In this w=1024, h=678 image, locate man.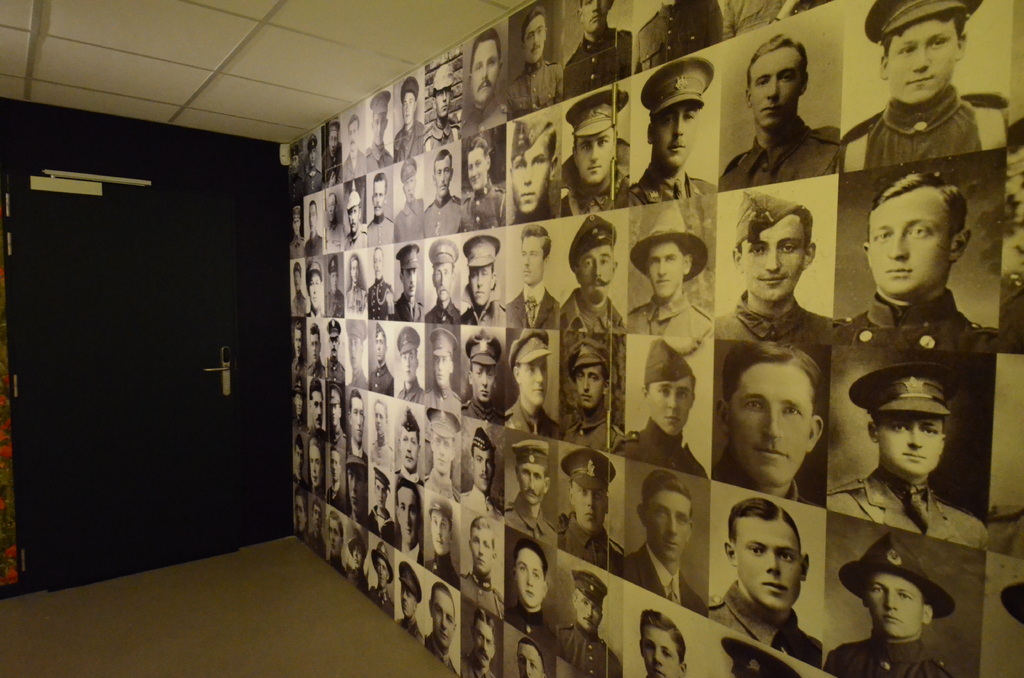
Bounding box: x1=326 y1=259 x2=344 y2=321.
